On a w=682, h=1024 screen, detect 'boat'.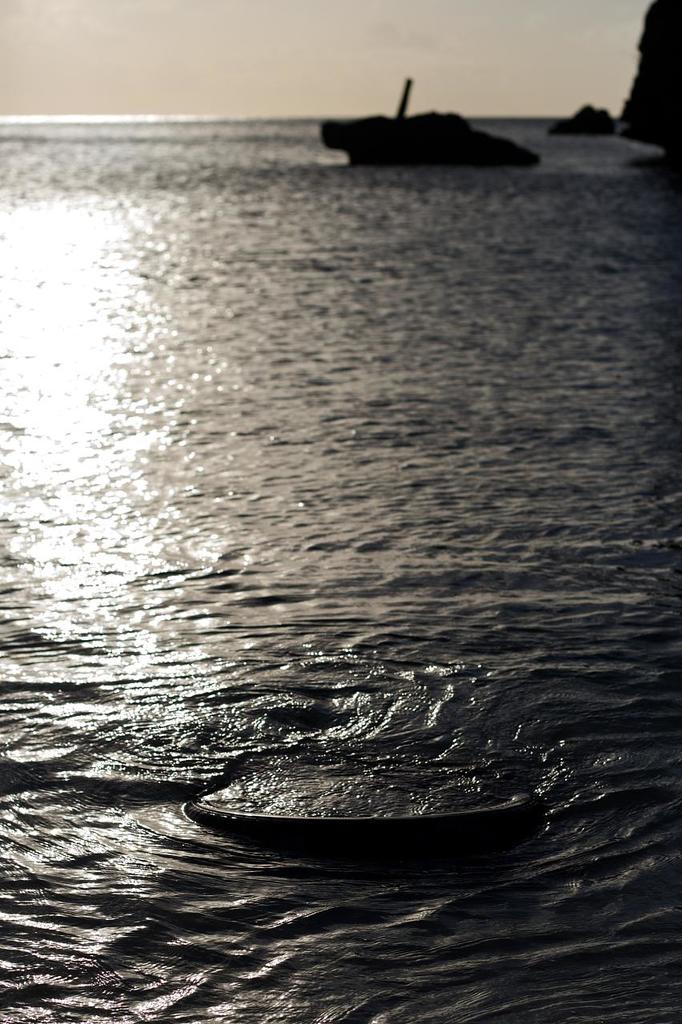
locate(303, 75, 540, 154).
